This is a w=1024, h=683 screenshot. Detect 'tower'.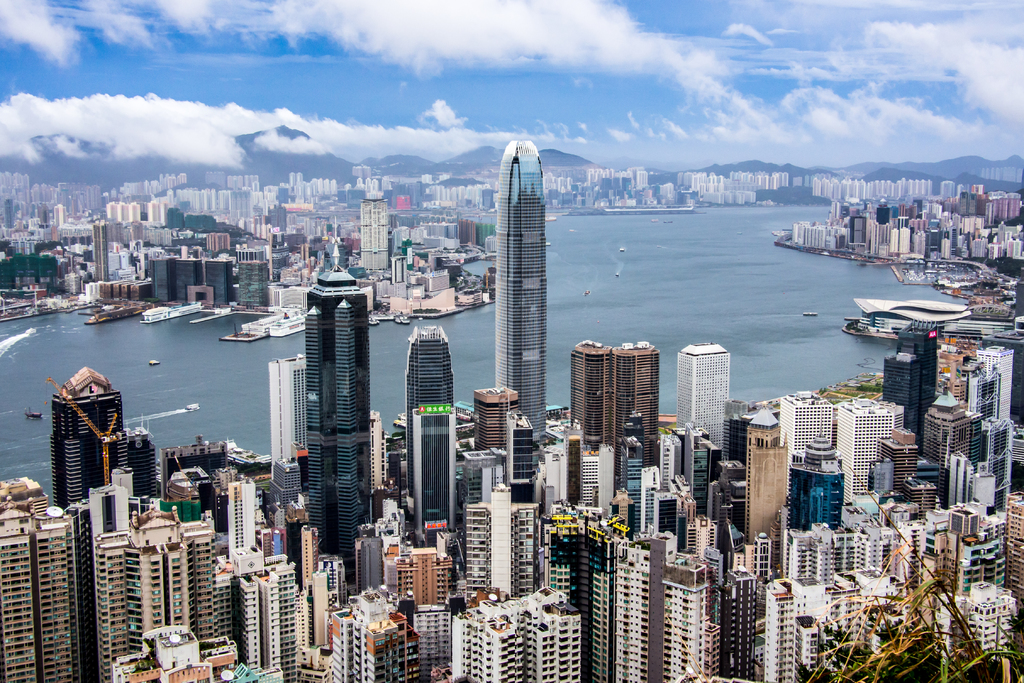
box=[1006, 500, 1023, 625].
